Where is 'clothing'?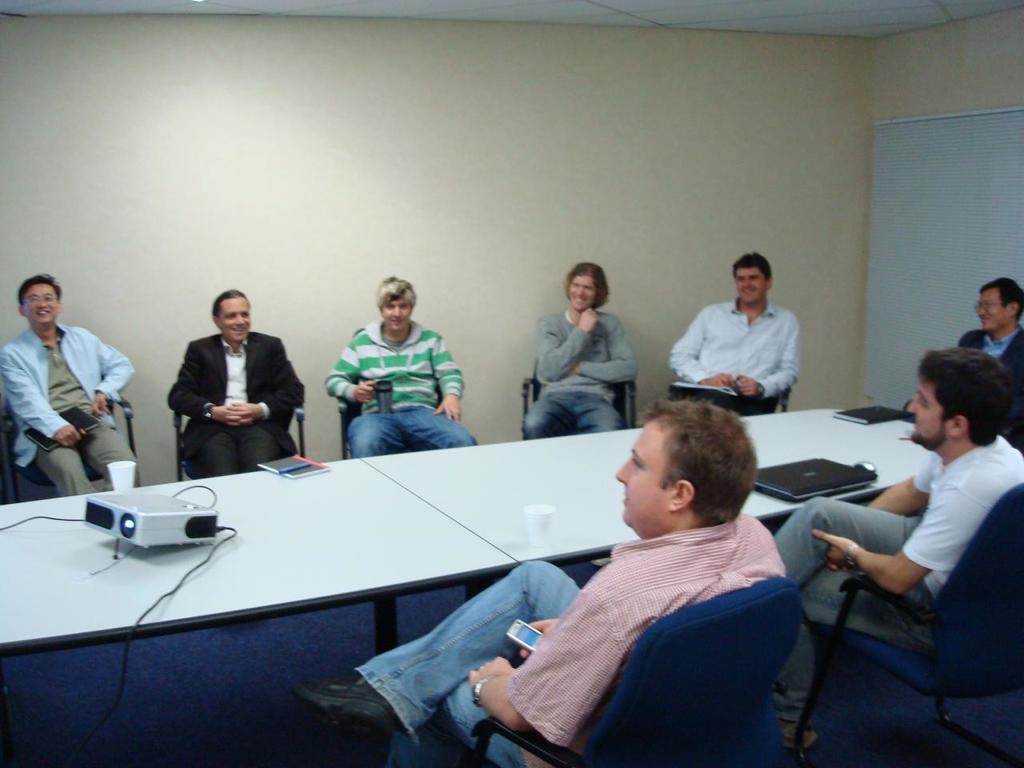
x1=353, y1=514, x2=783, y2=767.
